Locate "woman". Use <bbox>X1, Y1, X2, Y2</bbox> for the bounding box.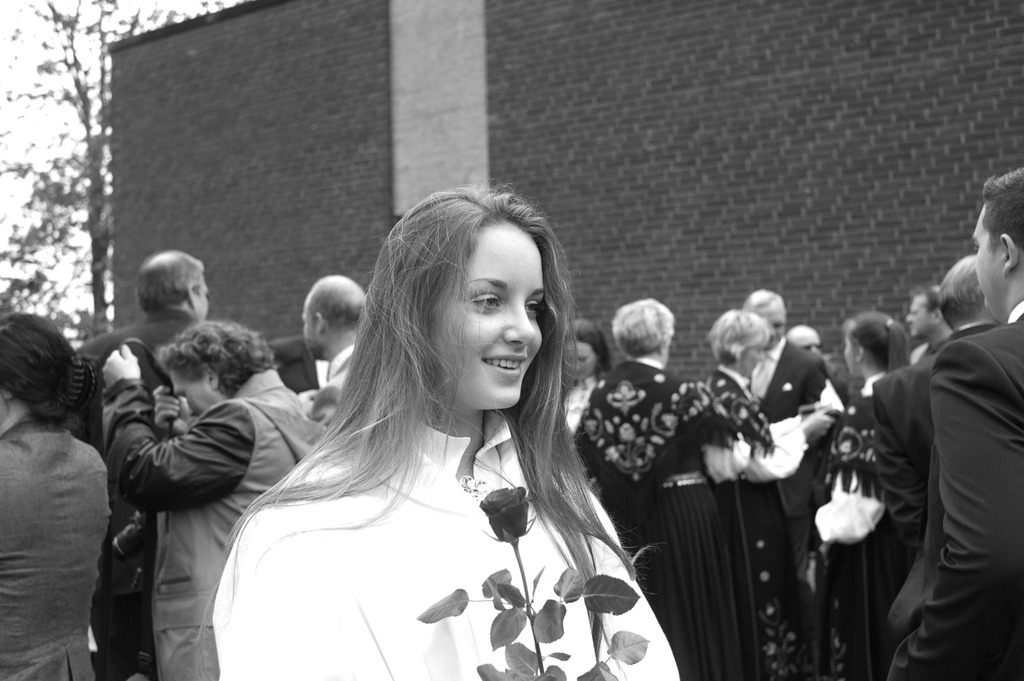
<bbox>99, 323, 330, 680</bbox>.
